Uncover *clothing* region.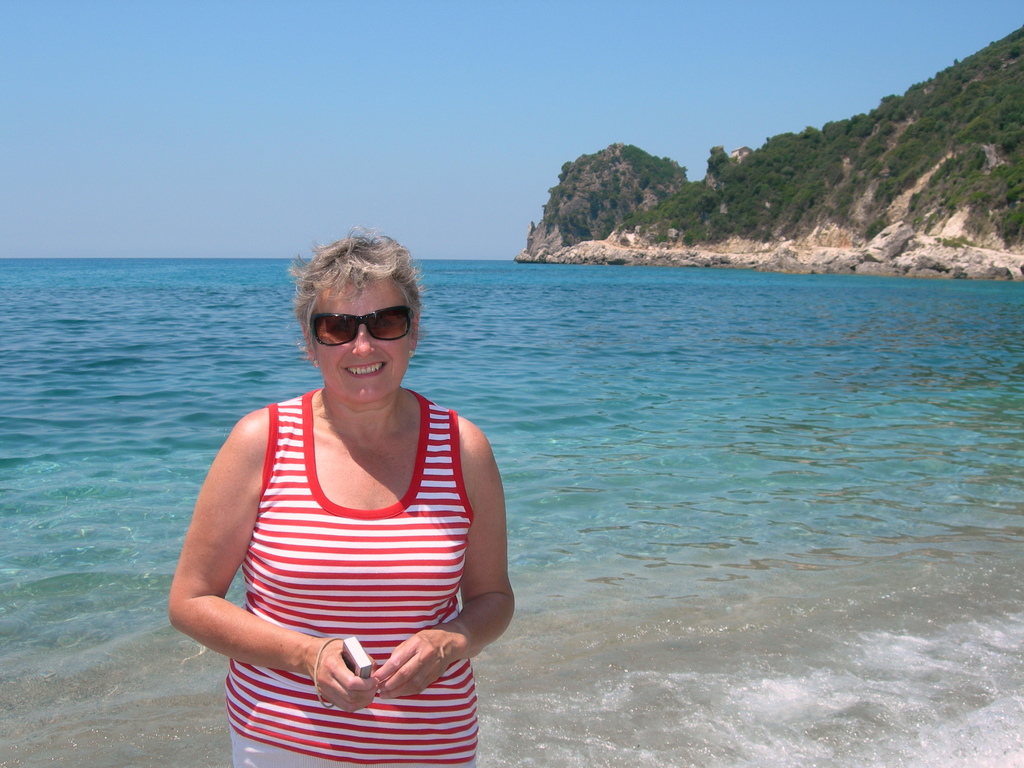
Uncovered: x1=218 y1=387 x2=473 y2=767.
